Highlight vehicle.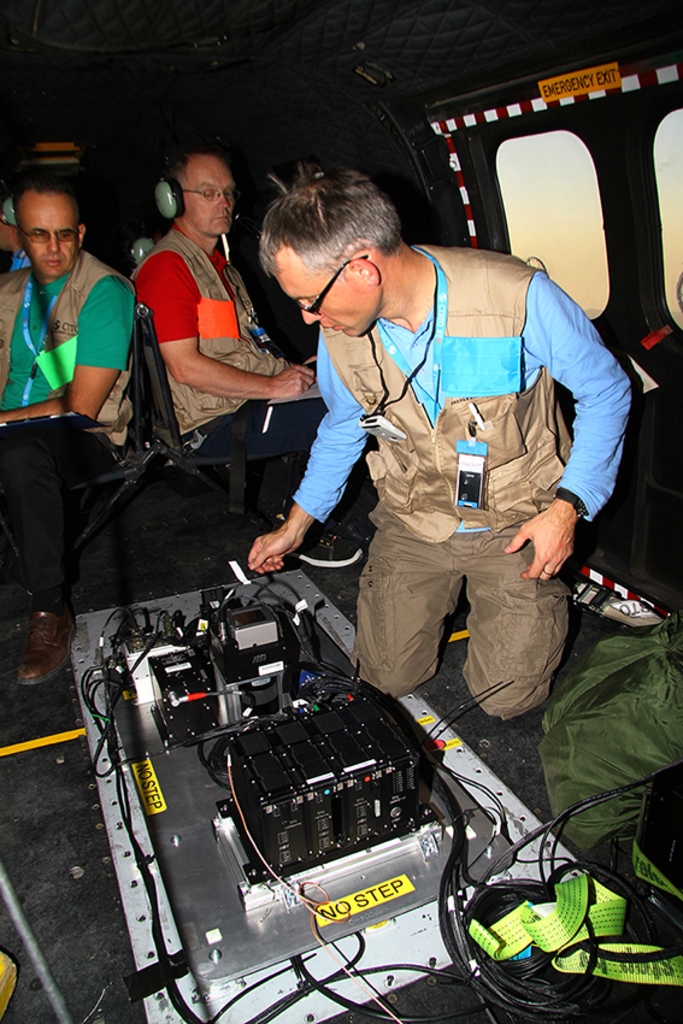
Highlighted region: (0, 0, 682, 1023).
